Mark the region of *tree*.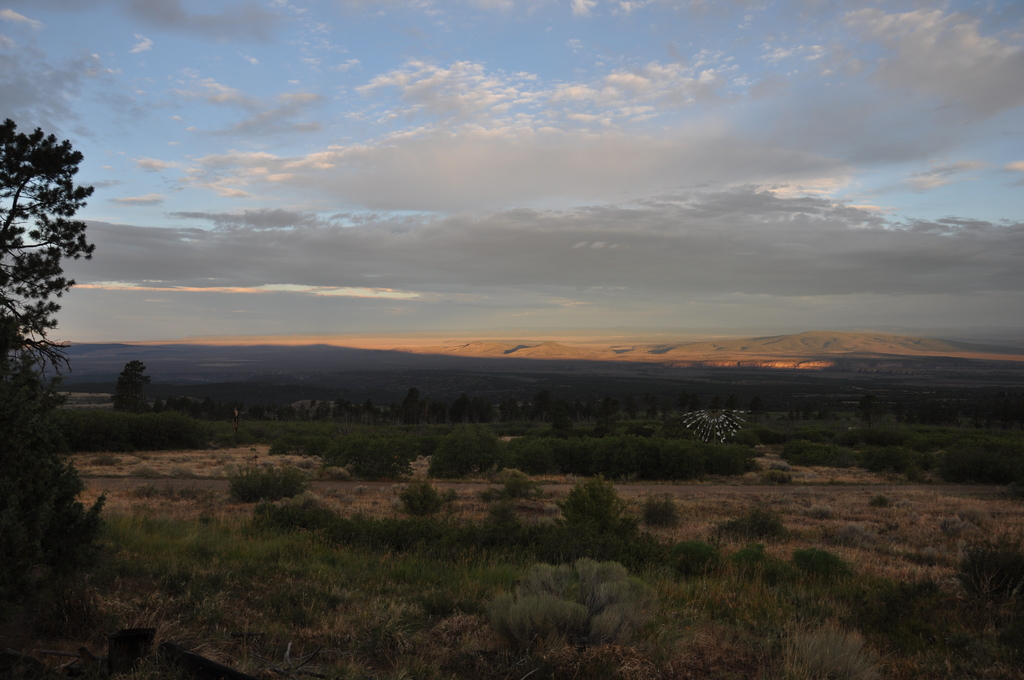
Region: region(600, 392, 626, 419).
